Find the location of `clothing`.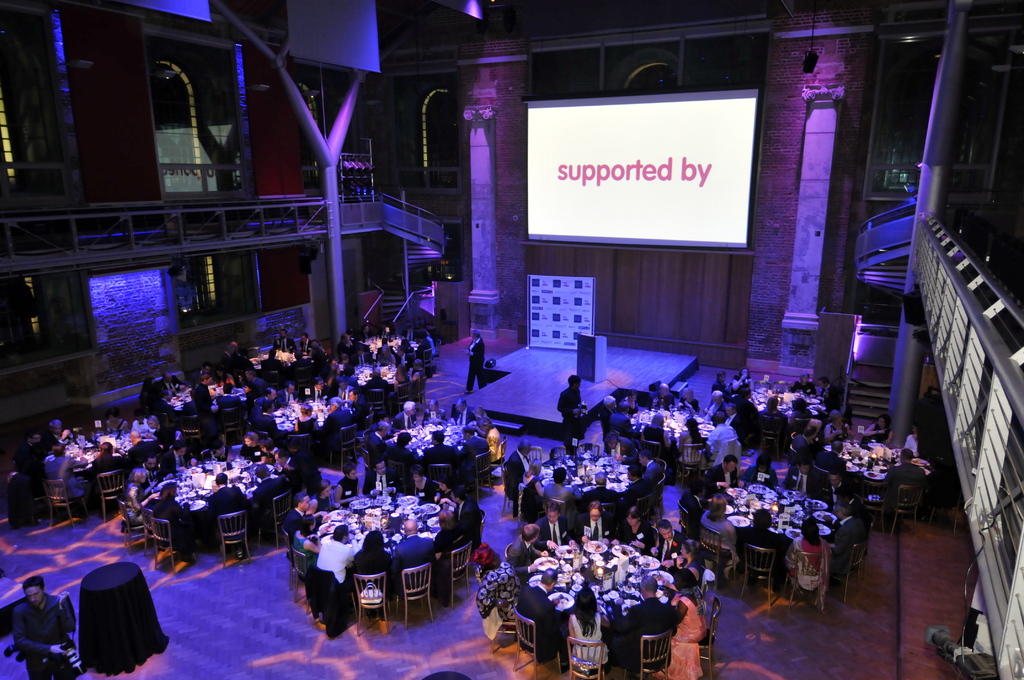
Location: rect(570, 613, 610, 665).
